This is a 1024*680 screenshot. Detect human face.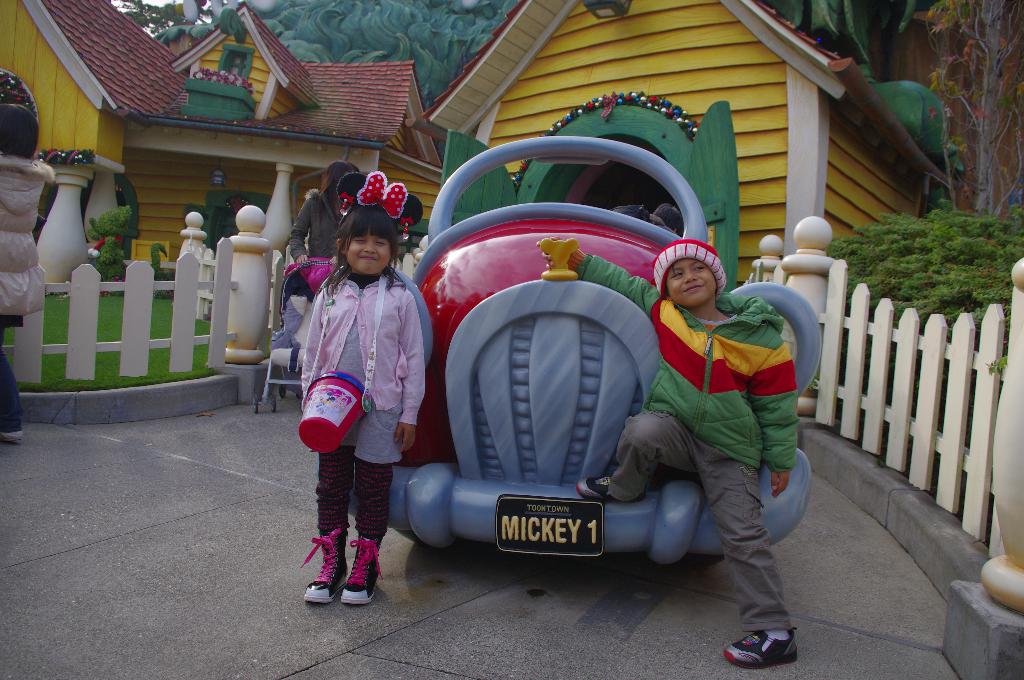
[671,254,719,301].
